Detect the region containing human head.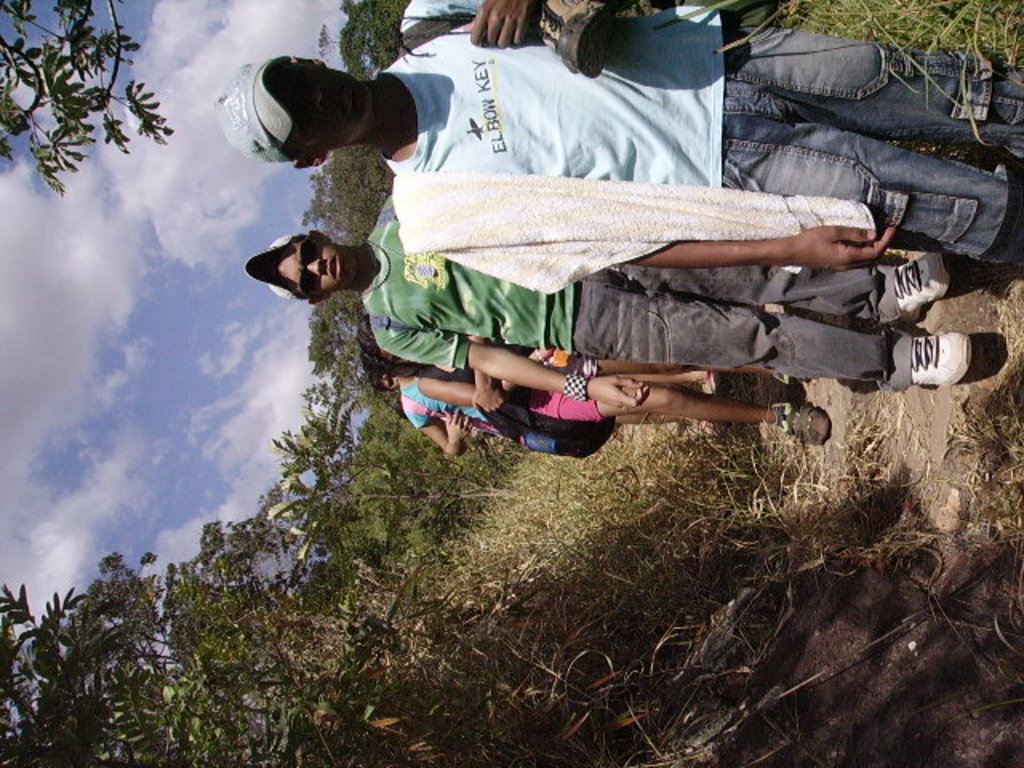
select_region(214, 53, 371, 171).
